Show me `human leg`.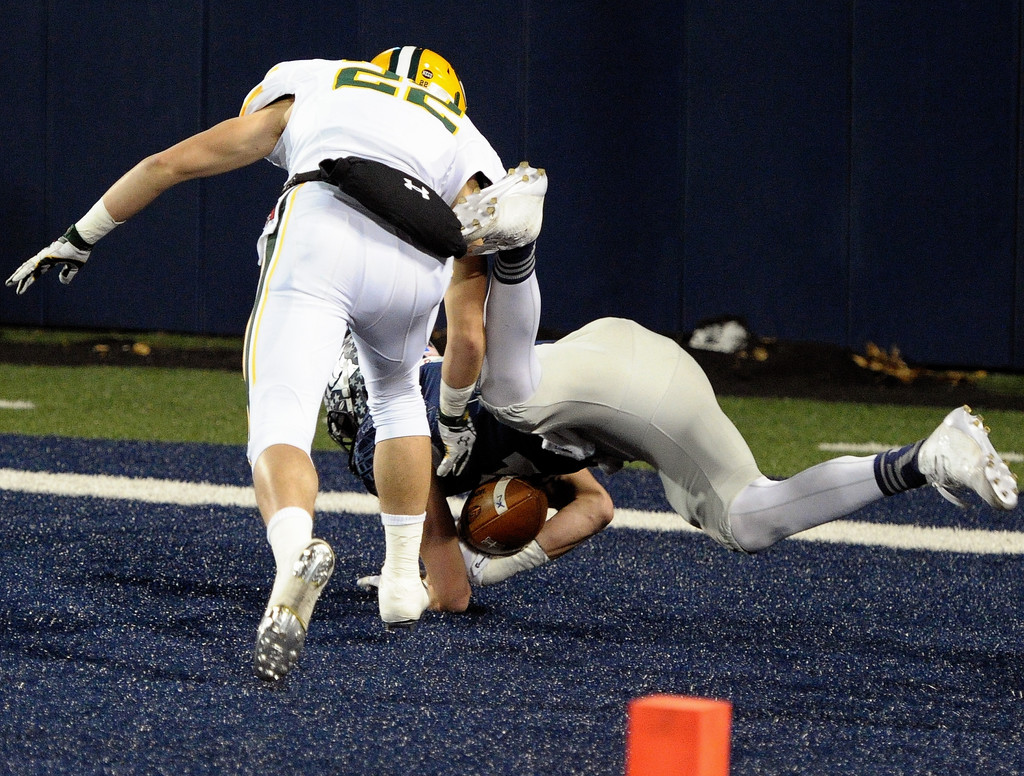
`human leg` is here: (x1=633, y1=345, x2=1023, y2=503).
